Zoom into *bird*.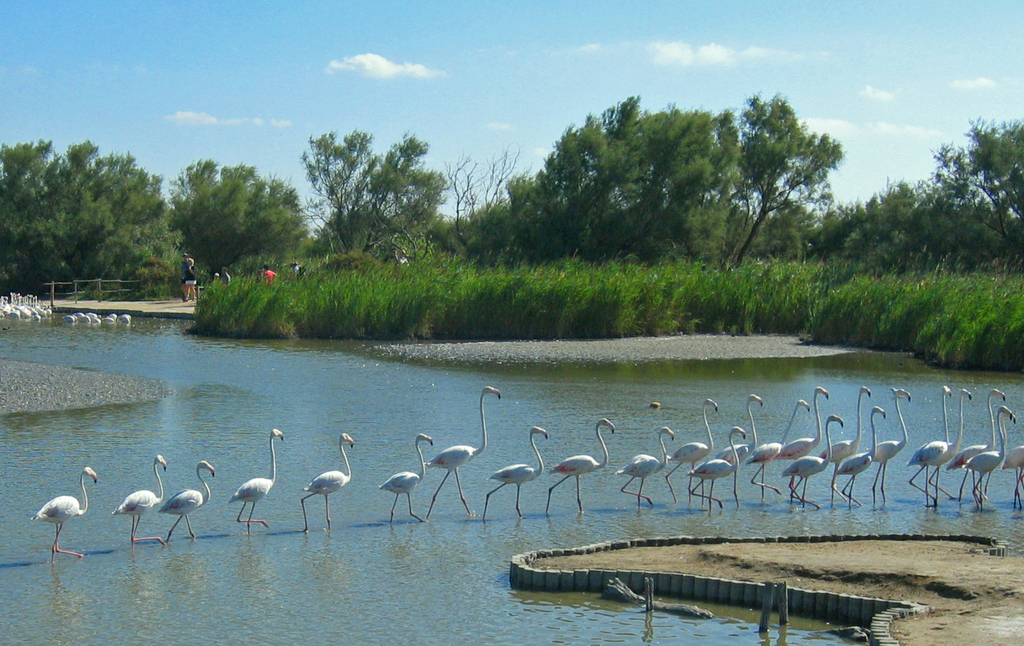
Zoom target: rect(611, 423, 679, 512).
